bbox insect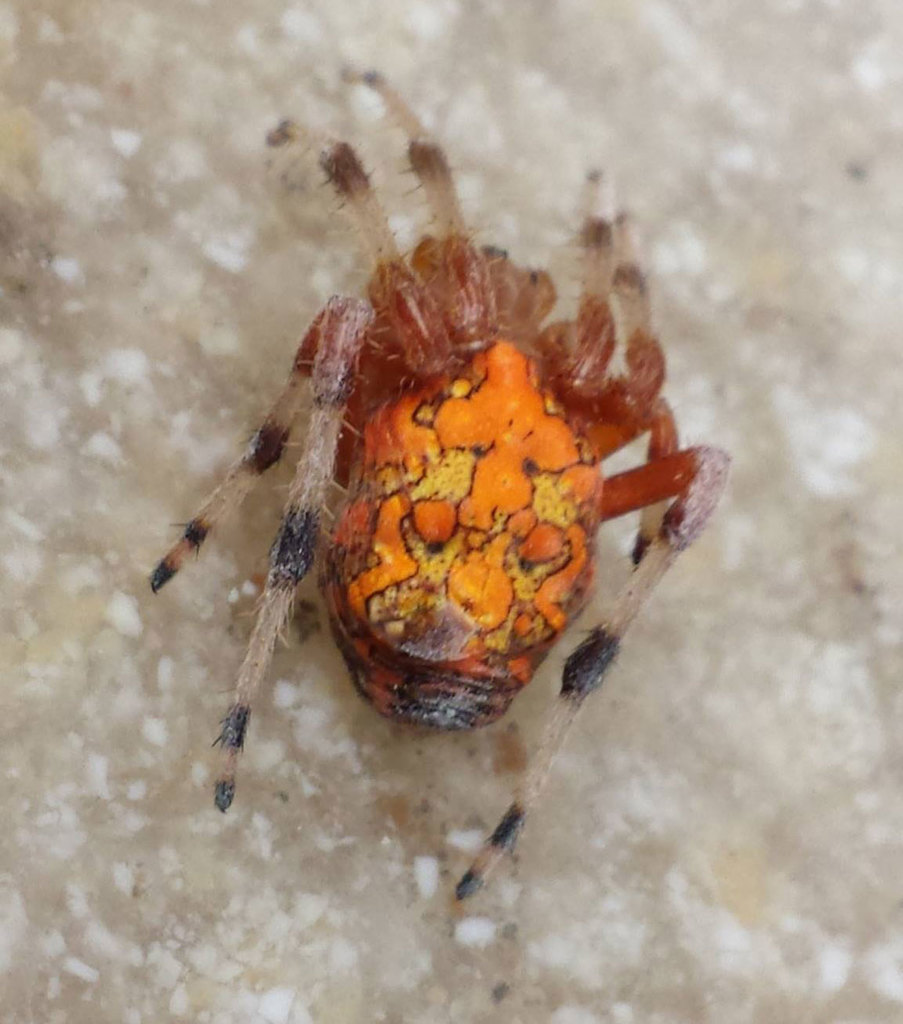
{"x1": 150, "y1": 68, "x2": 731, "y2": 909}
